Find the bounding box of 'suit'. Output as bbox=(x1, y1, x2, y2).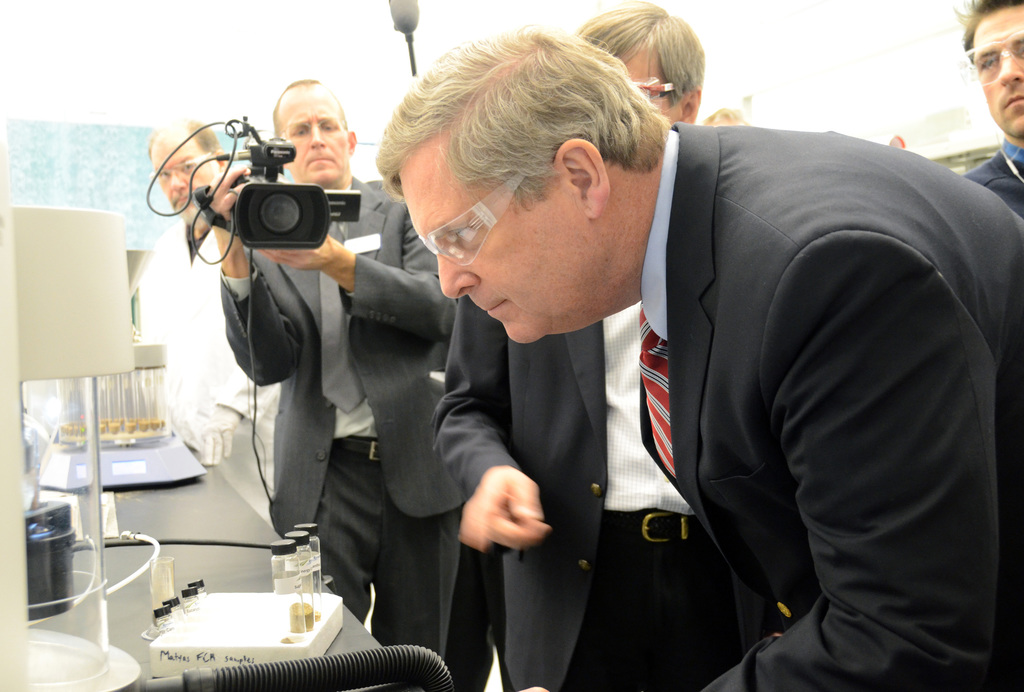
bbox=(659, 65, 1023, 680).
